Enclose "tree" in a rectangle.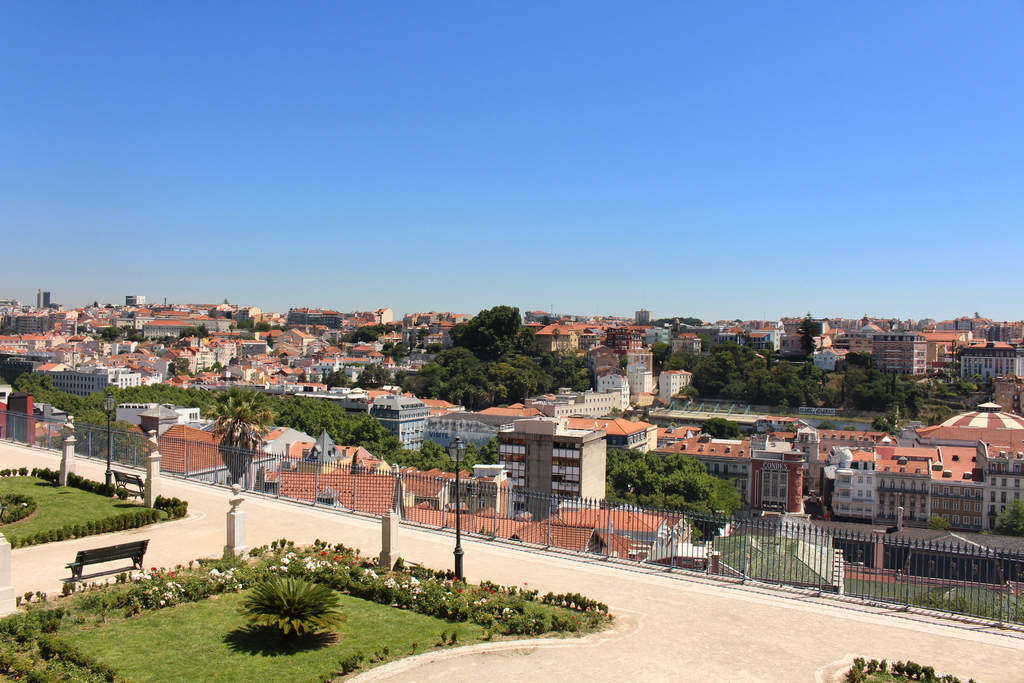
crop(993, 492, 1021, 532).
